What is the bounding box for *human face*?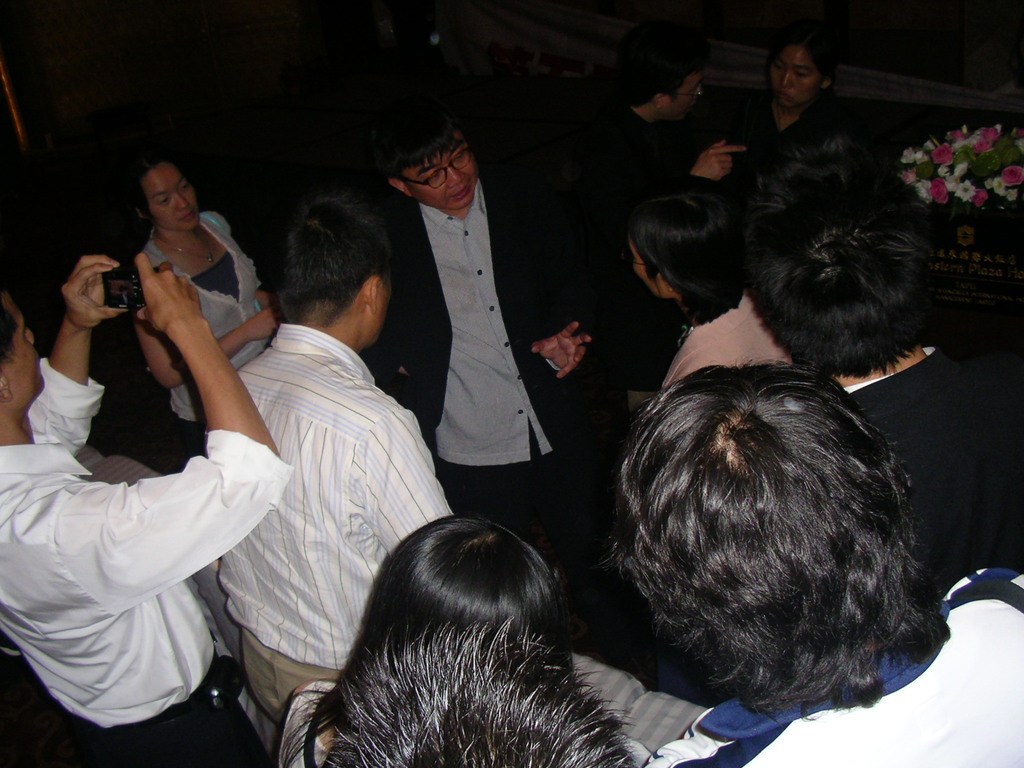
bbox=[401, 139, 475, 209].
